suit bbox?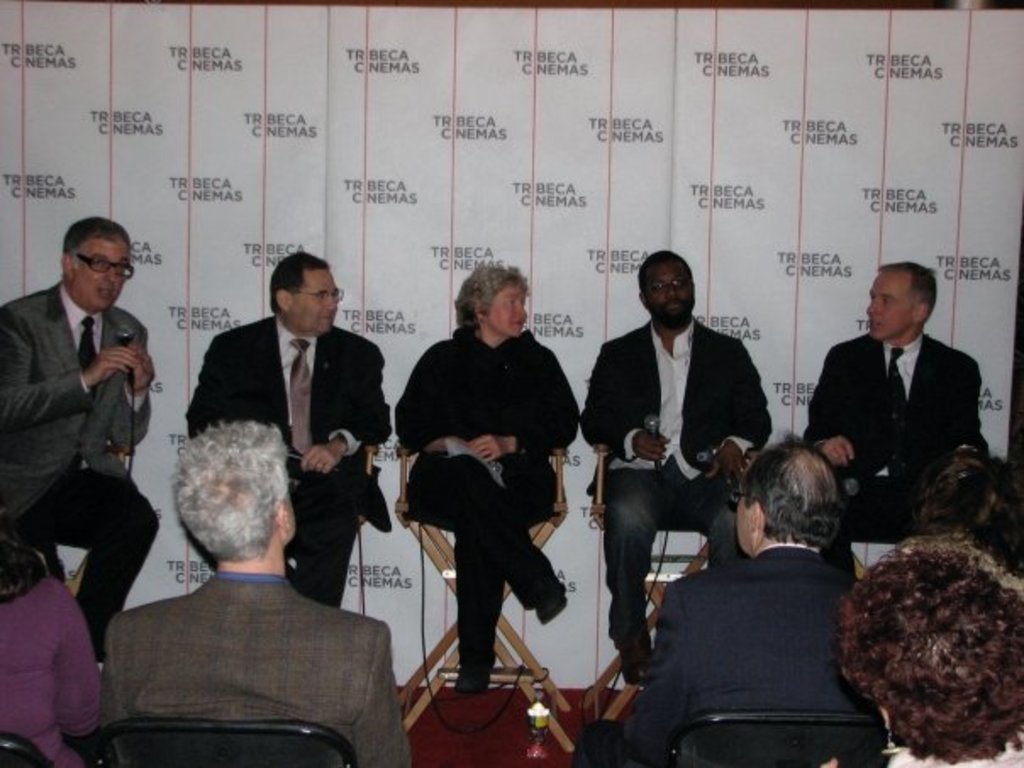
<bbox>205, 264, 378, 587</bbox>
